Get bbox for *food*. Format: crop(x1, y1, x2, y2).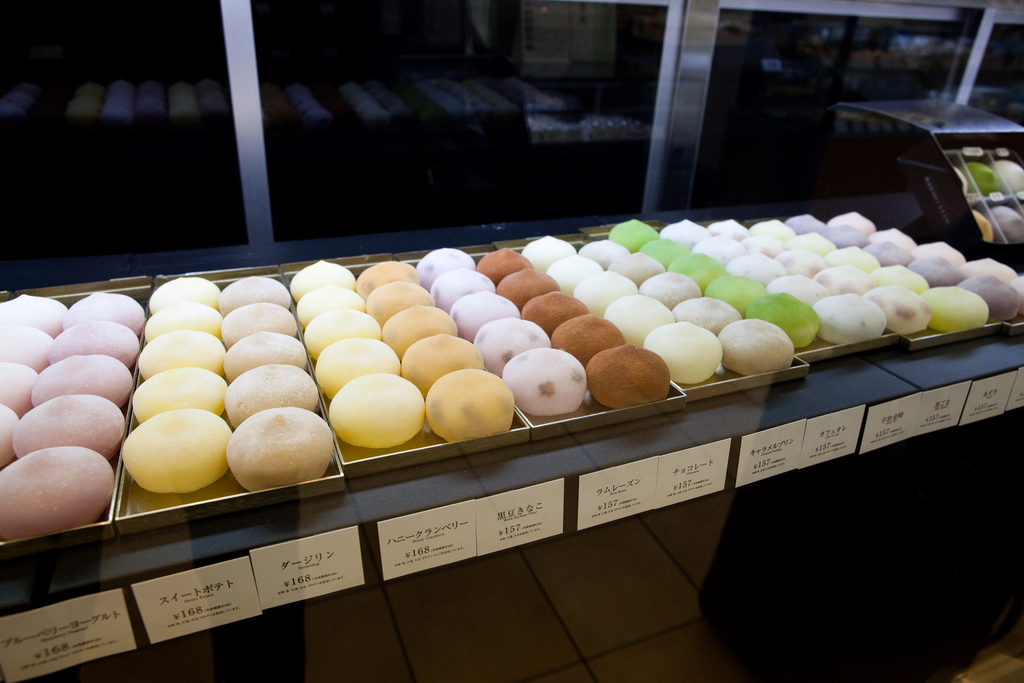
crop(742, 232, 786, 258).
